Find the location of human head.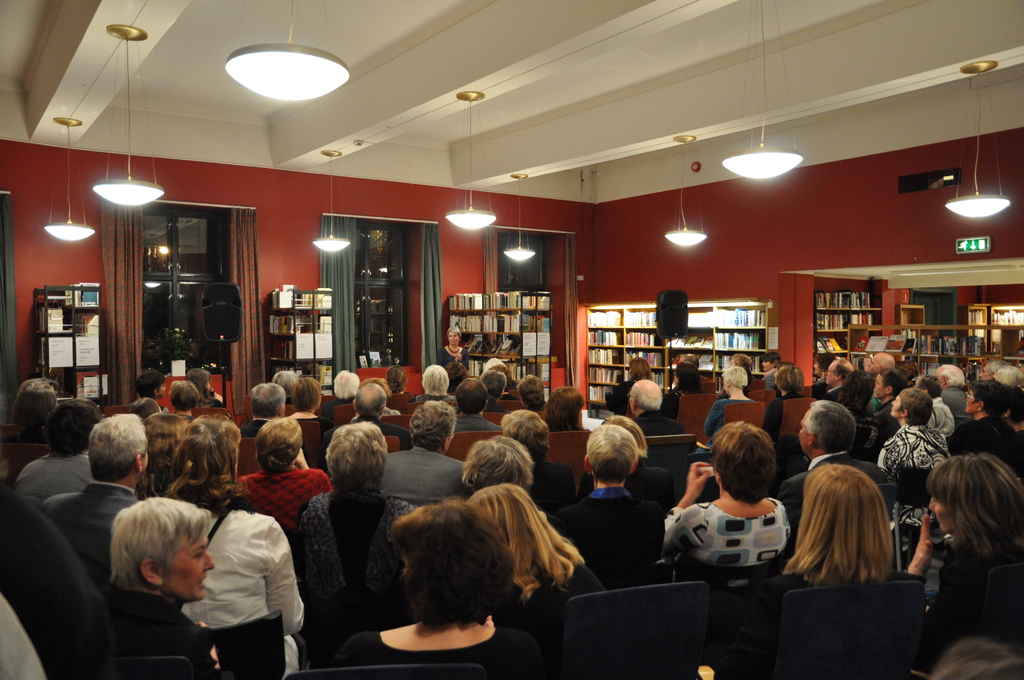
Location: [877, 366, 906, 401].
